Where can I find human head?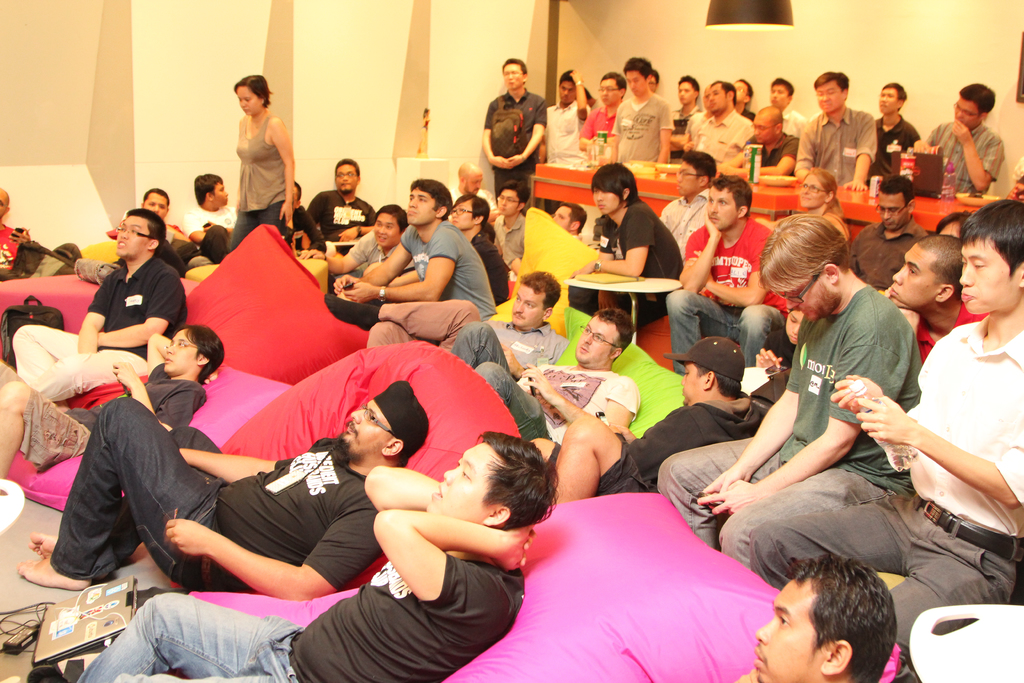
You can find it at [left=797, top=168, right=836, bottom=211].
